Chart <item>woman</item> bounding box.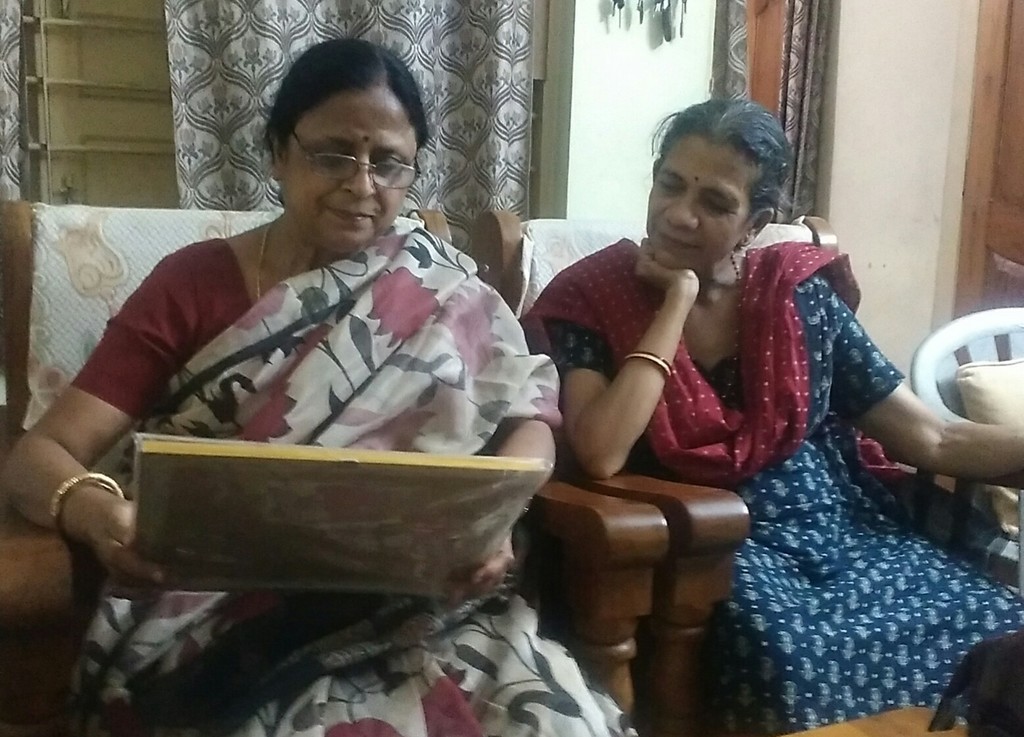
Charted: Rect(520, 99, 1023, 736).
